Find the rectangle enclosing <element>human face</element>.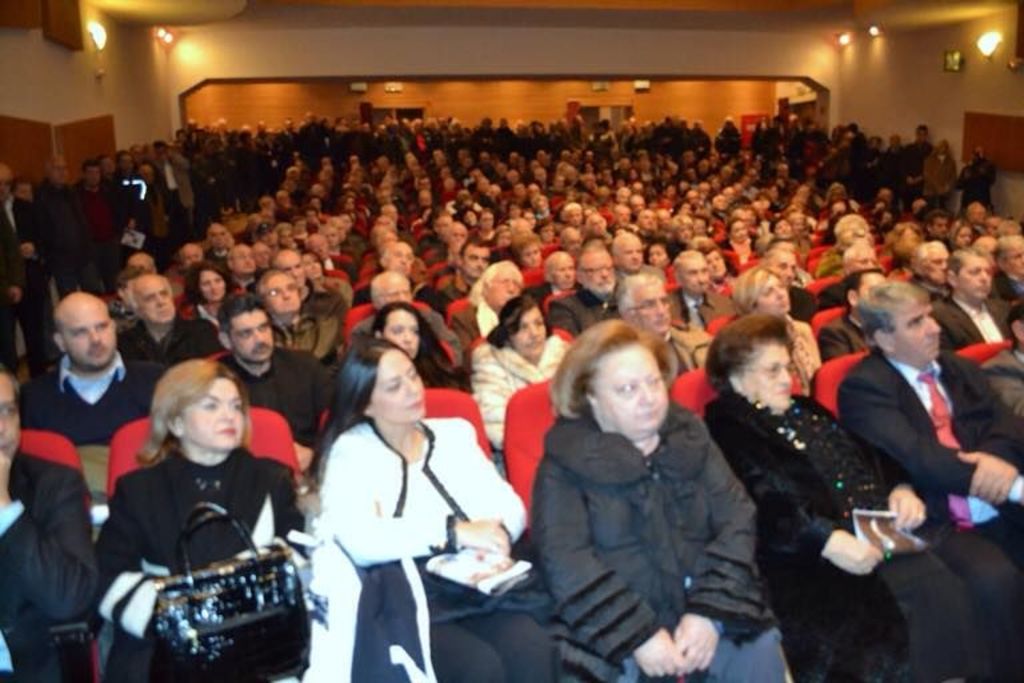
<region>185, 374, 244, 450</region>.
